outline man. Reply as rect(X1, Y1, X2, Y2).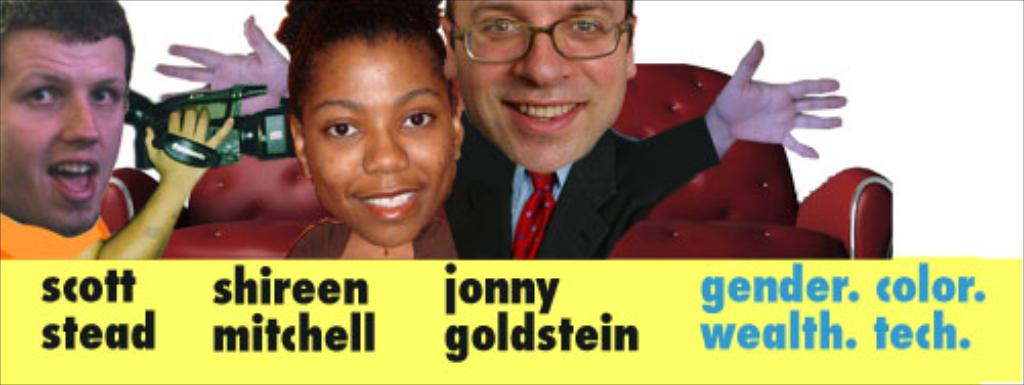
rect(444, 0, 846, 256).
